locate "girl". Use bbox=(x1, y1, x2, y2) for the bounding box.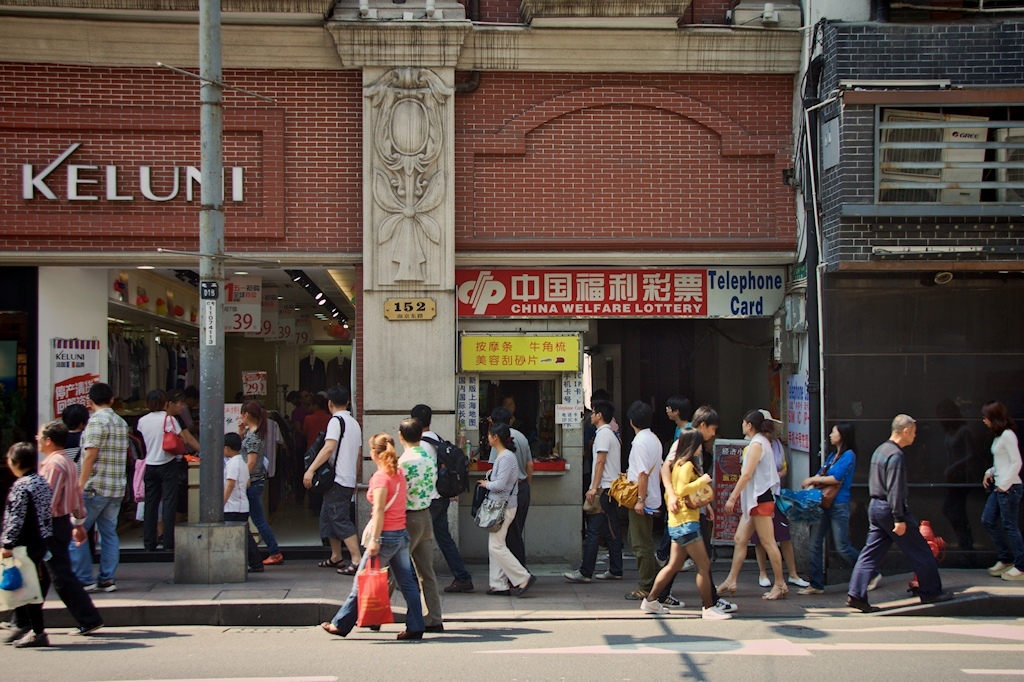
bbox=(477, 425, 539, 596).
